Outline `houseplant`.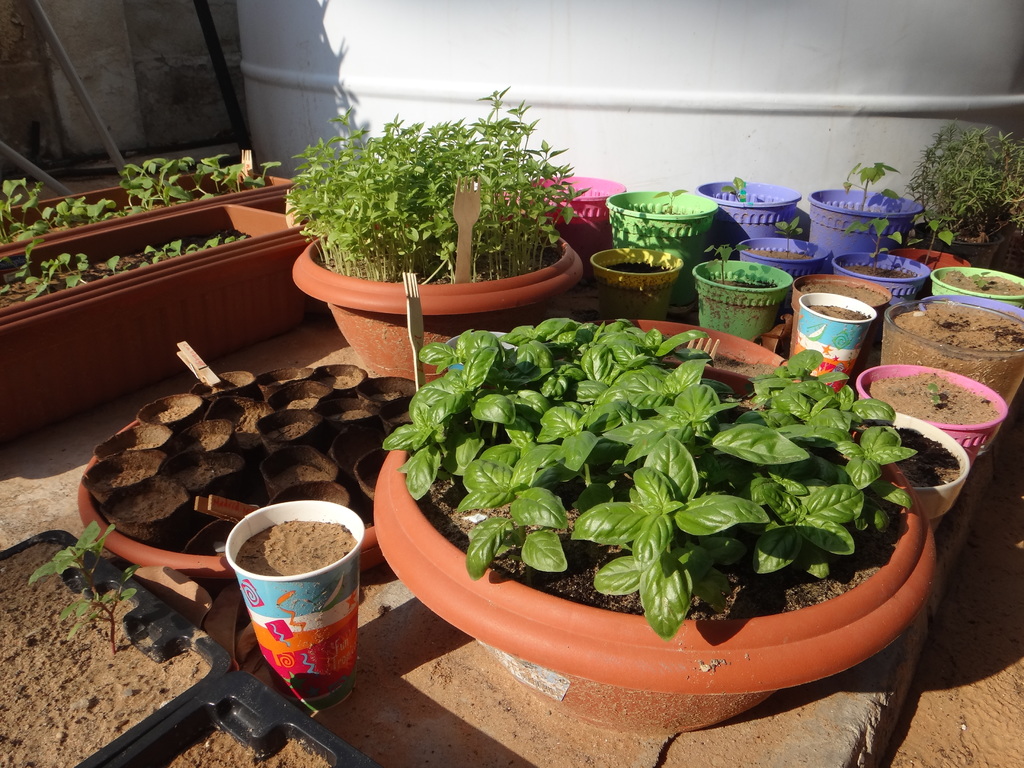
Outline: (x1=701, y1=179, x2=797, y2=268).
